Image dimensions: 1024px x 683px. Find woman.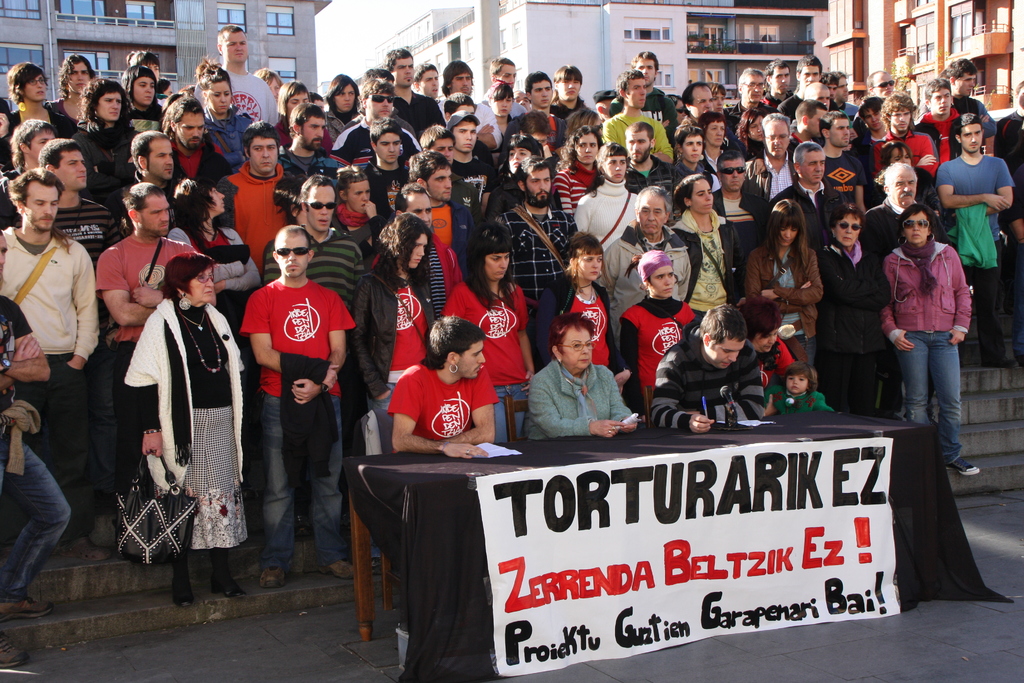
box=[324, 72, 367, 128].
